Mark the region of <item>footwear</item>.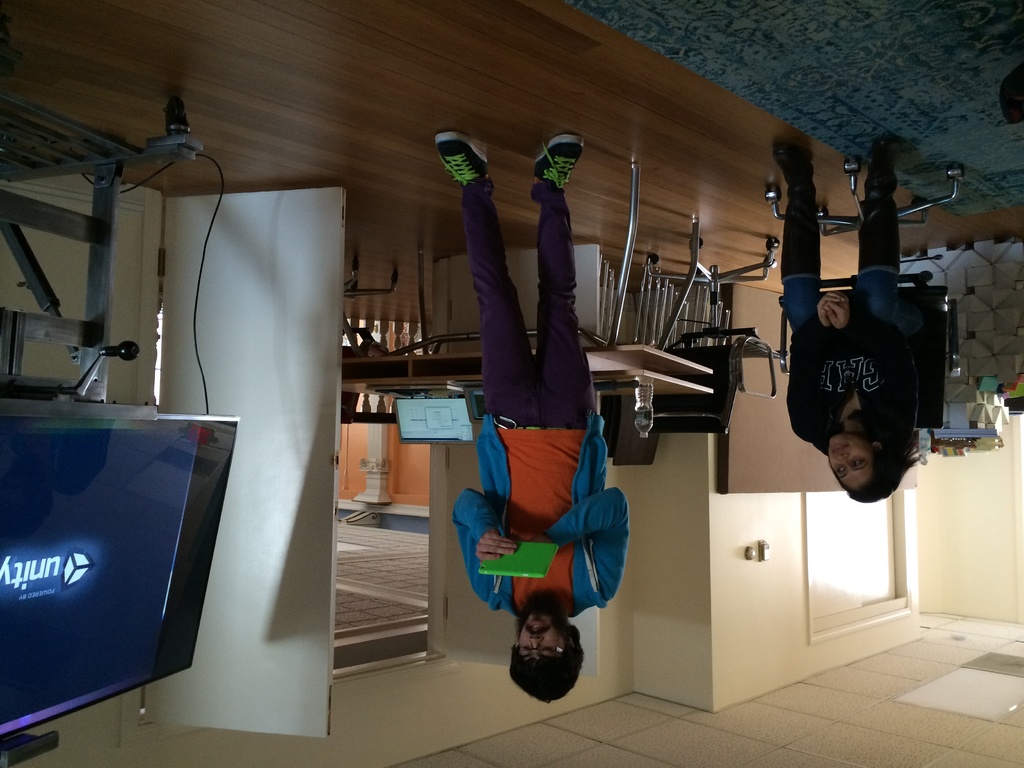
Region: {"left": 772, "top": 141, "right": 815, "bottom": 188}.
